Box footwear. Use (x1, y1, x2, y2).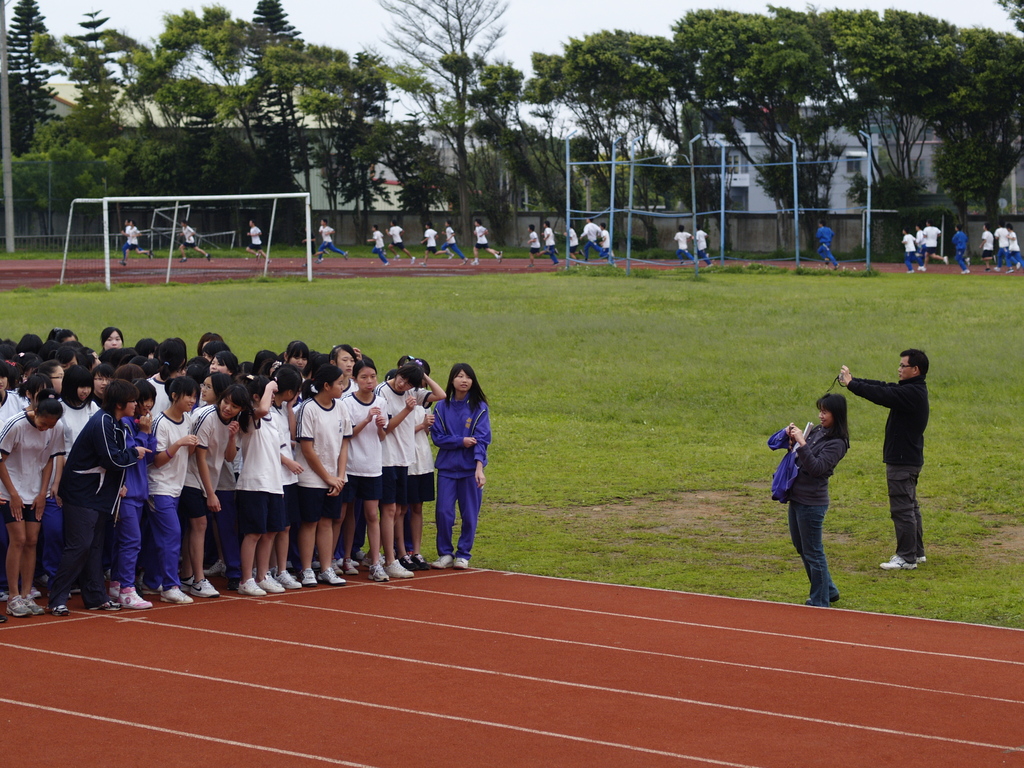
(369, 561, 387, 584).
